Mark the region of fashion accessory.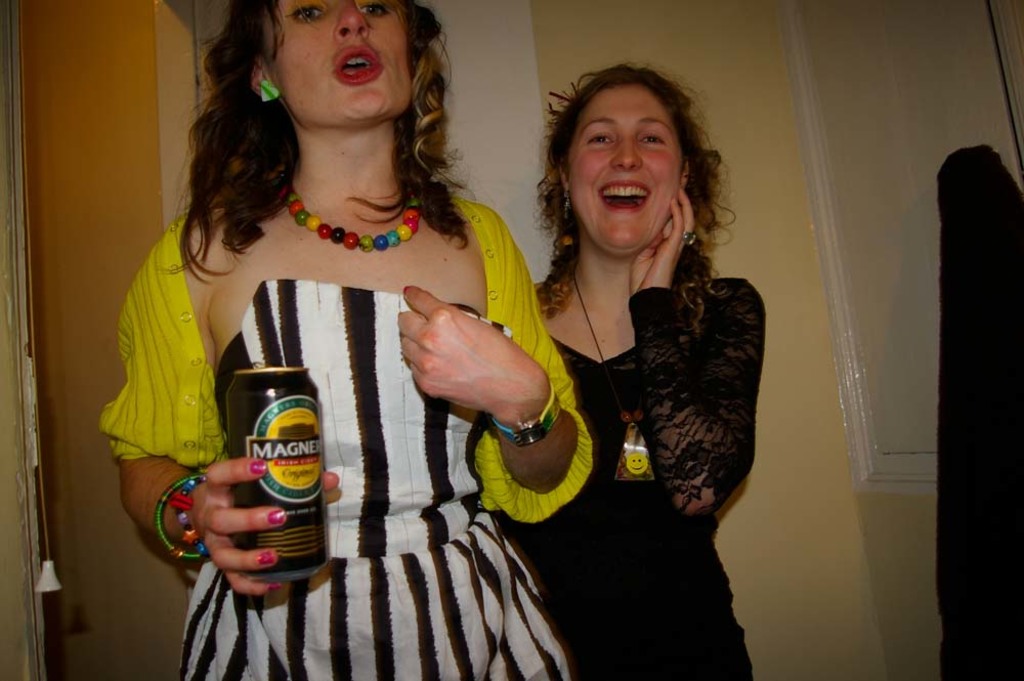
Region: pyautogui.locateOnScreen(153, 465, 206, 561).
